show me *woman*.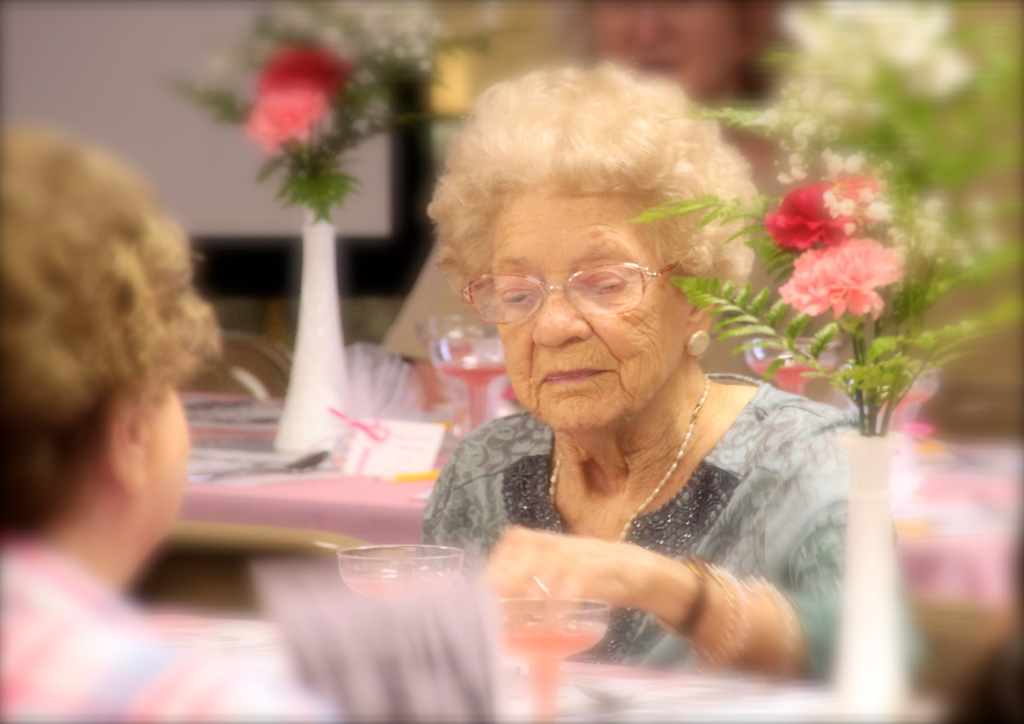
*woman* is here: locate(0, 125, 325, 723).
